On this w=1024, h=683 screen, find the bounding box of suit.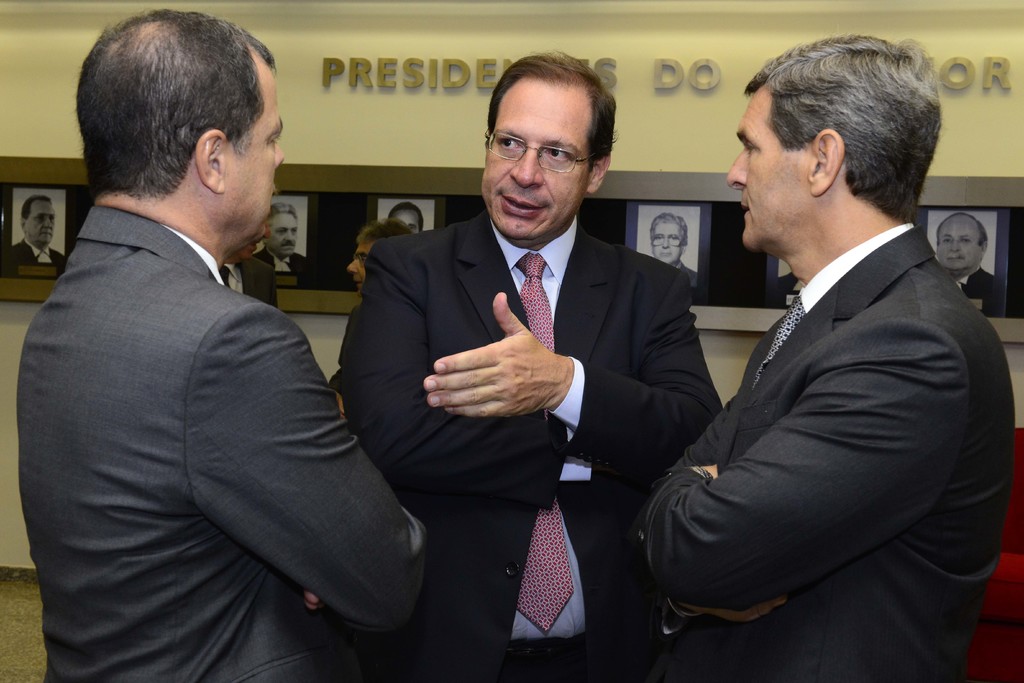
Bounding box: 6:243:63:265.
